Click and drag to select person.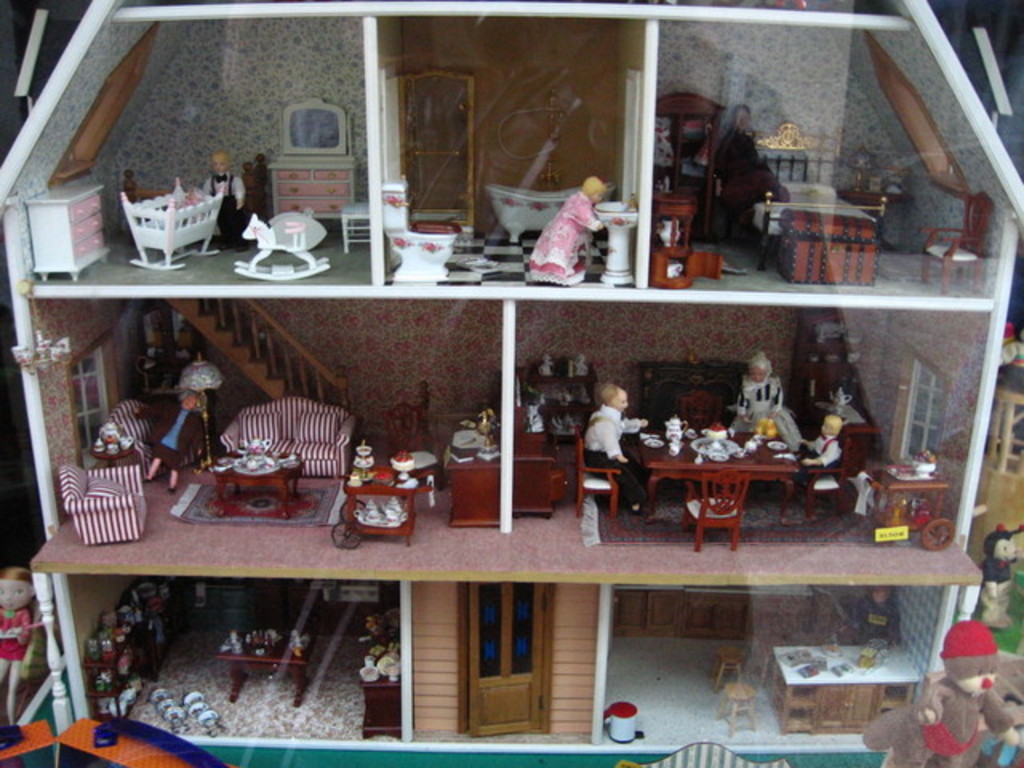
Selection: locate(704, 101, 794, 245).
